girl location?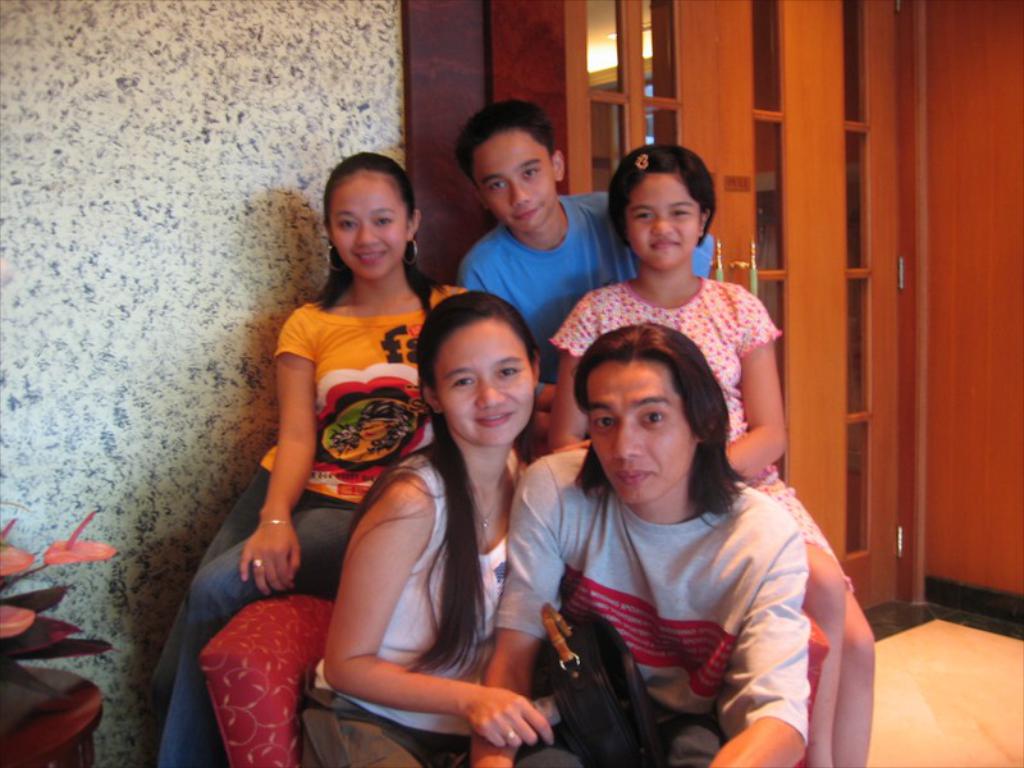
box(143, 154, 471, 763)
